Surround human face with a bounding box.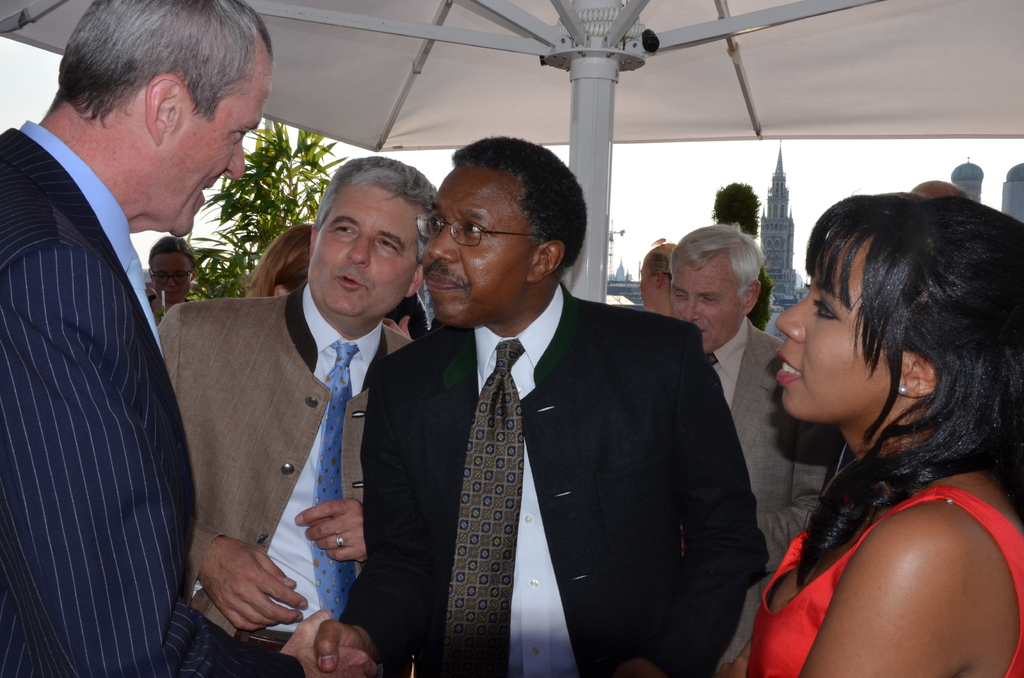
BBox(422, 160, 538, 323).
